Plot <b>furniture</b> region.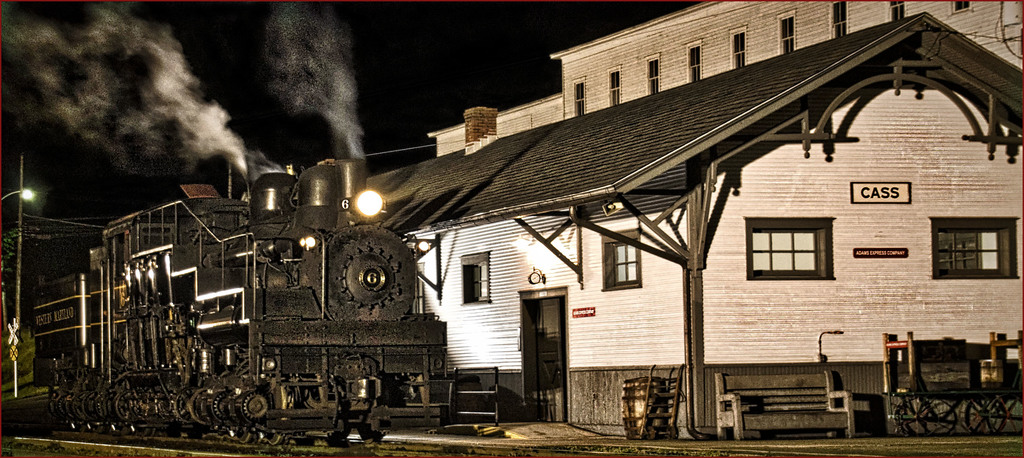
Plotted at bbox=[716, 364, 858, 439].
